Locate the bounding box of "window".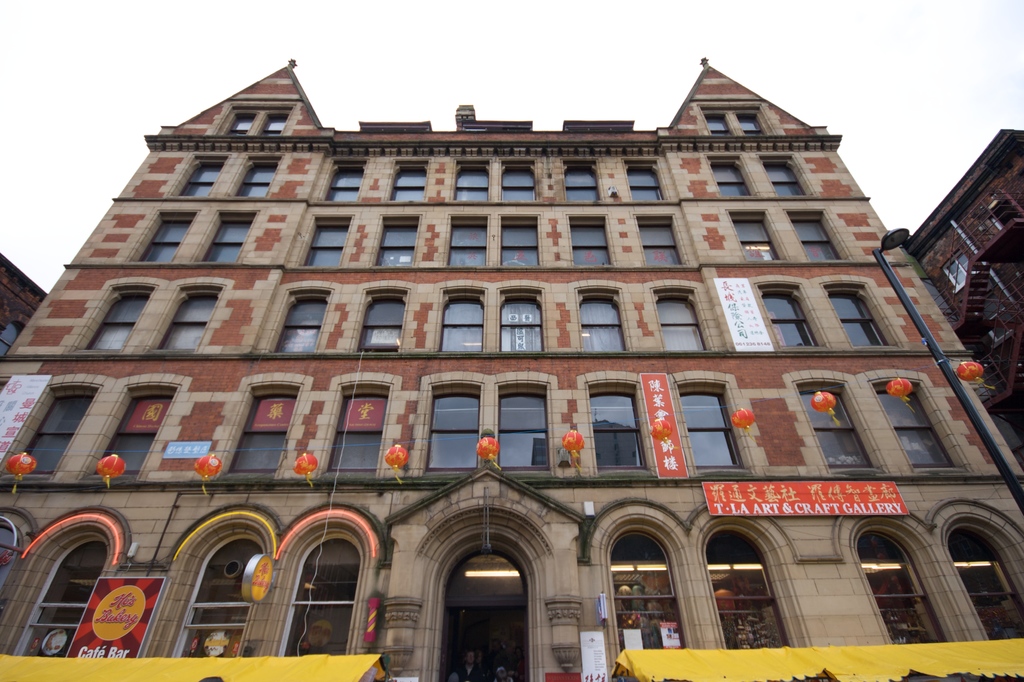
Bounding box: box=[178, 154, 225, 199].
